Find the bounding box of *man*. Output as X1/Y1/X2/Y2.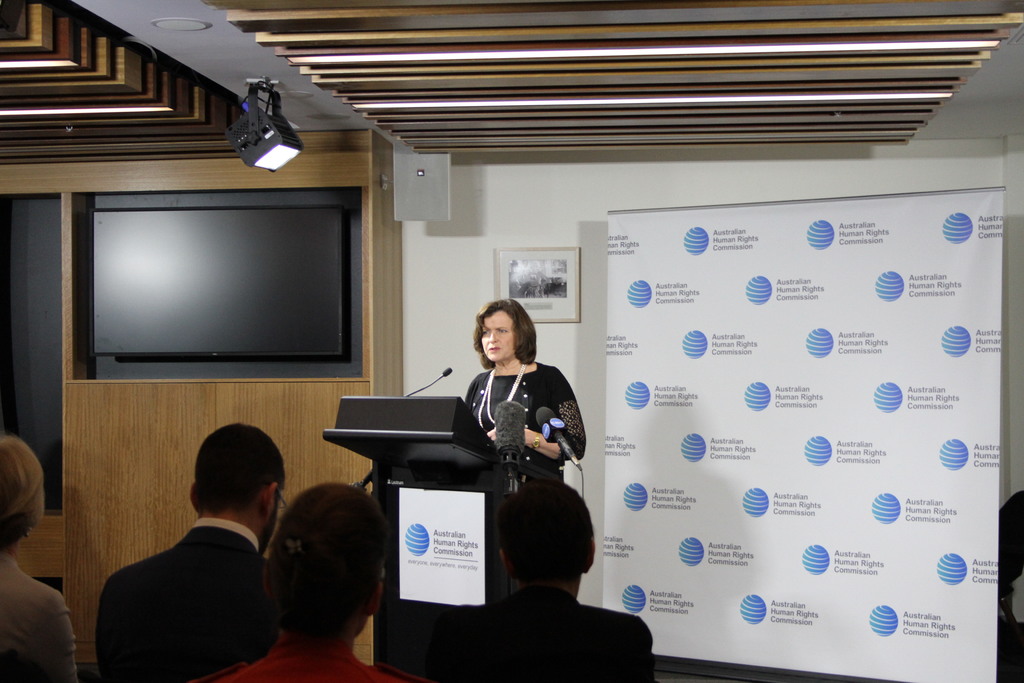
86/411/275/678.
